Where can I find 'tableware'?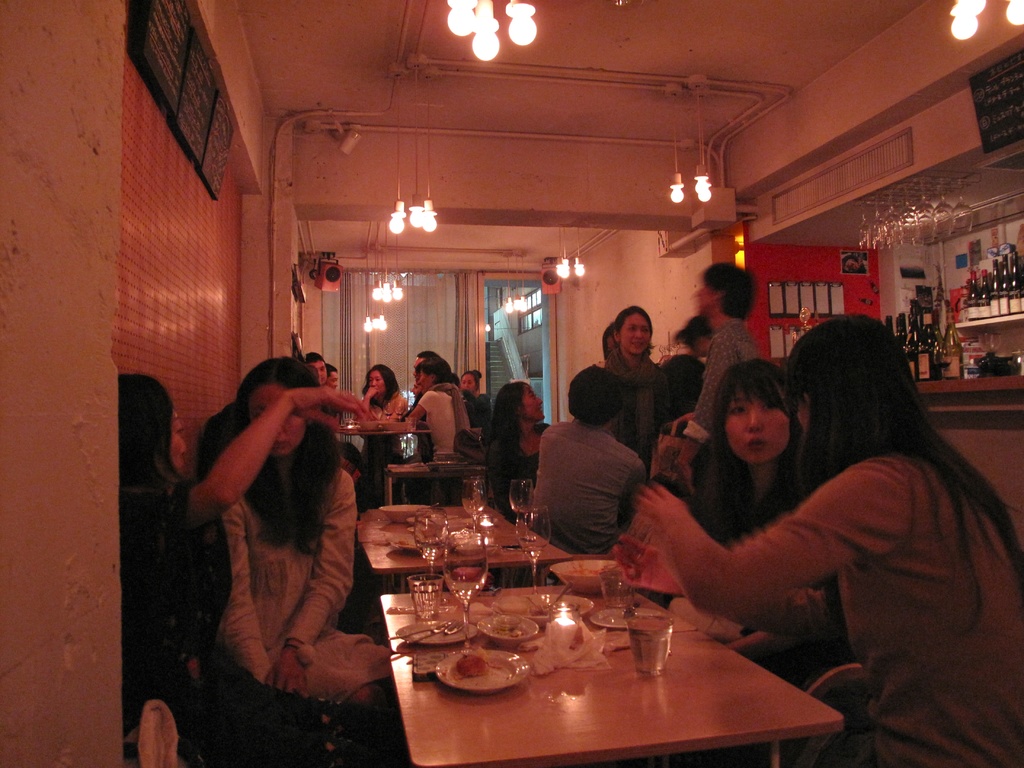
You can find it at 514:502:551:591.
